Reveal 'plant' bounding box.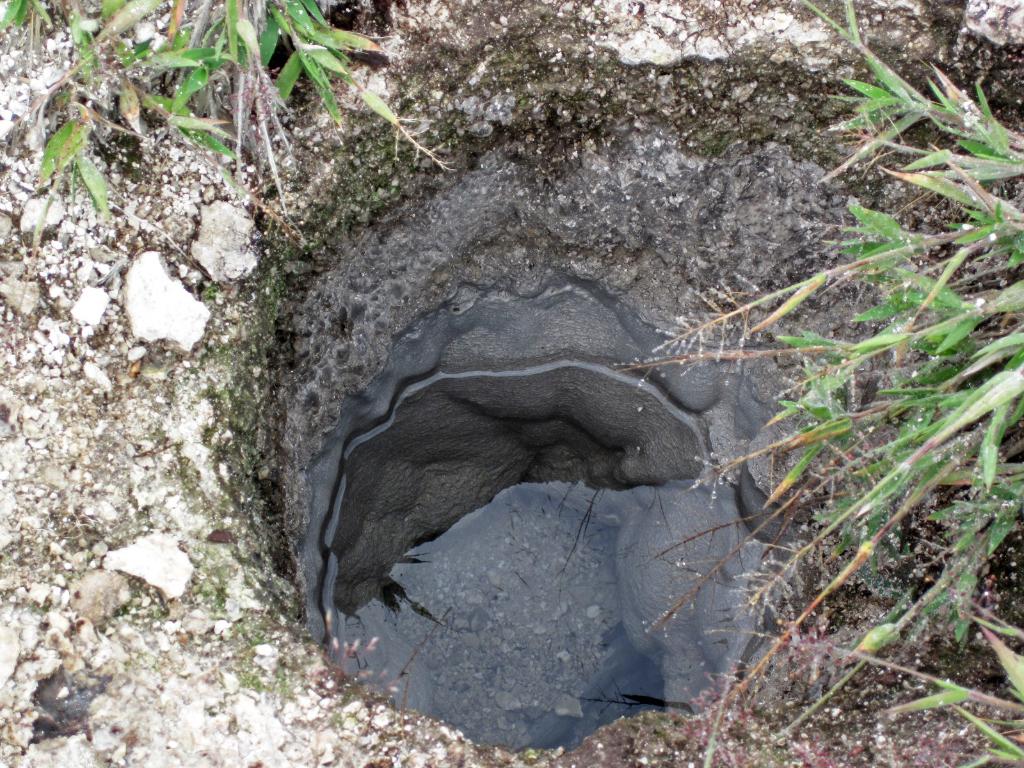
Revealed: detection(521, 748, 541, 767).
